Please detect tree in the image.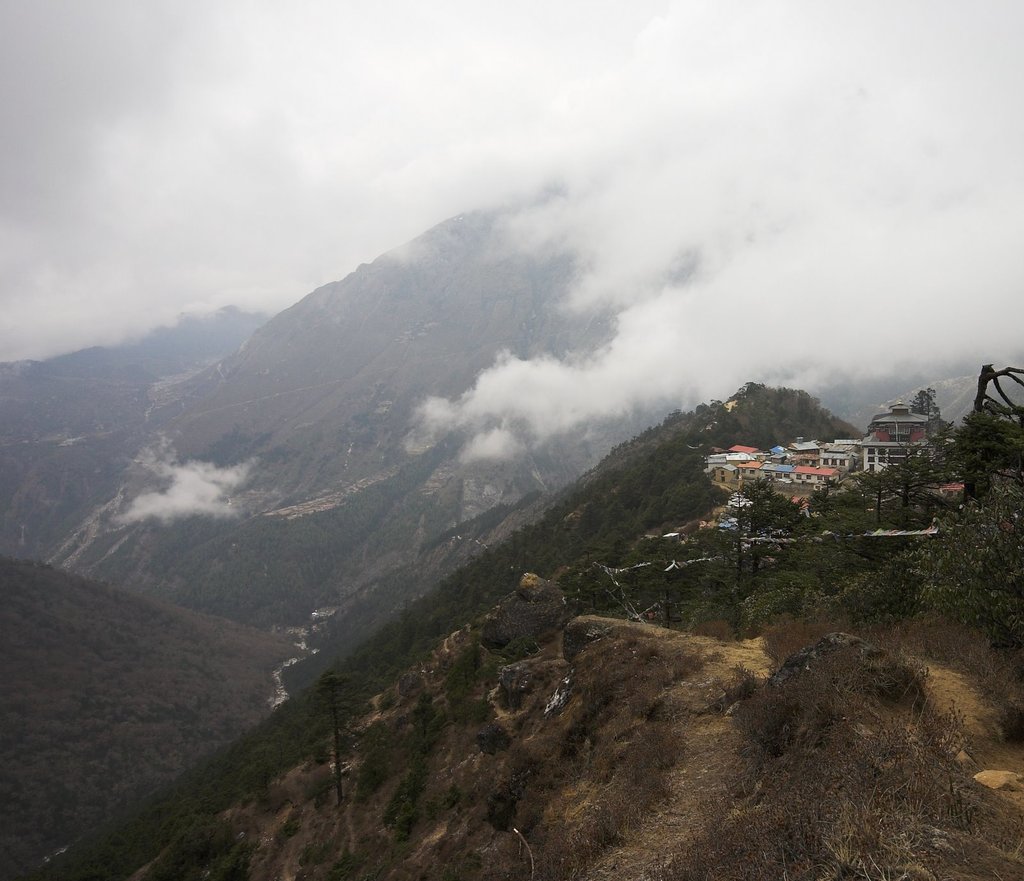
[x1=883, y1=439, x2=954, y2=511].
